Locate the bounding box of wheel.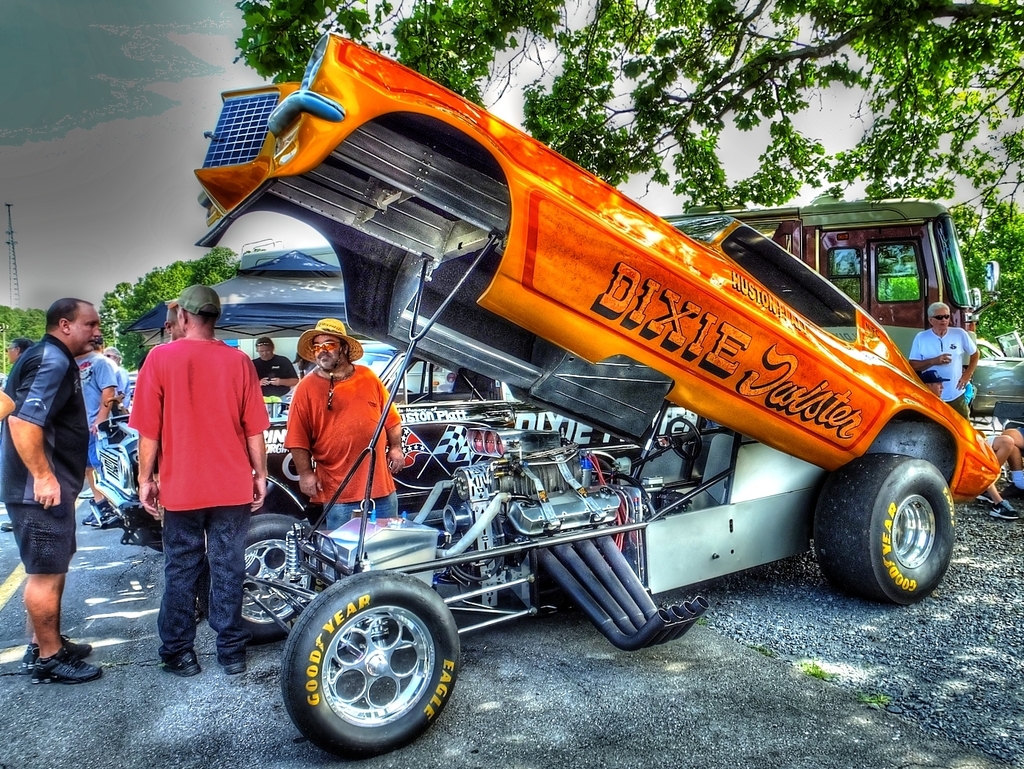
Bounding box: [285,569,459,757].
